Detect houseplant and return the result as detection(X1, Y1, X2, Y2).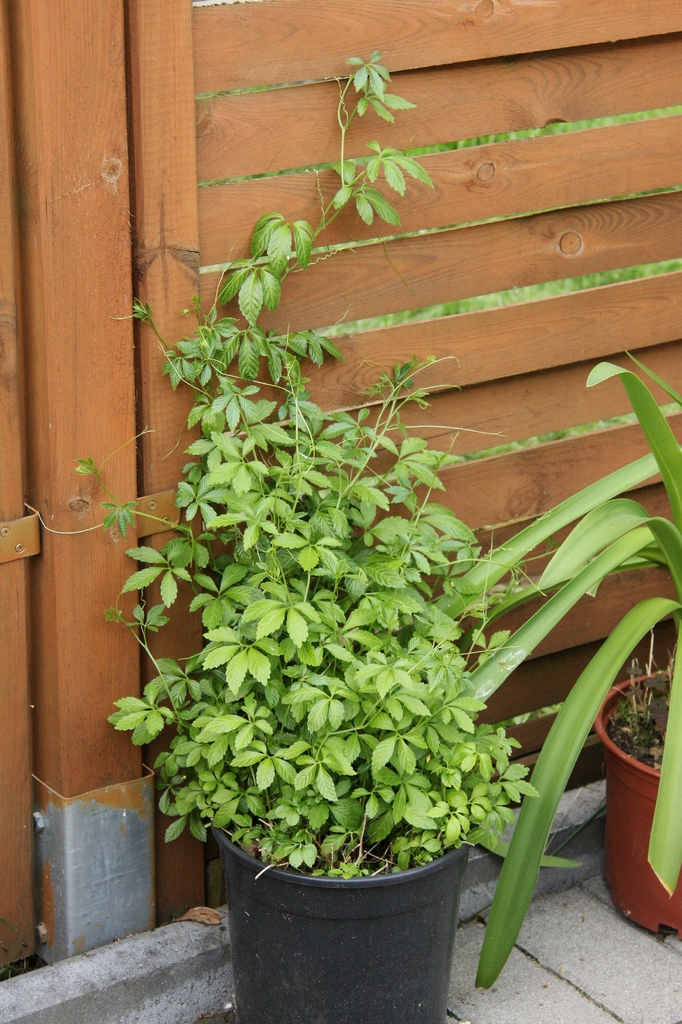
detection(30, 60, 544, 1023).
